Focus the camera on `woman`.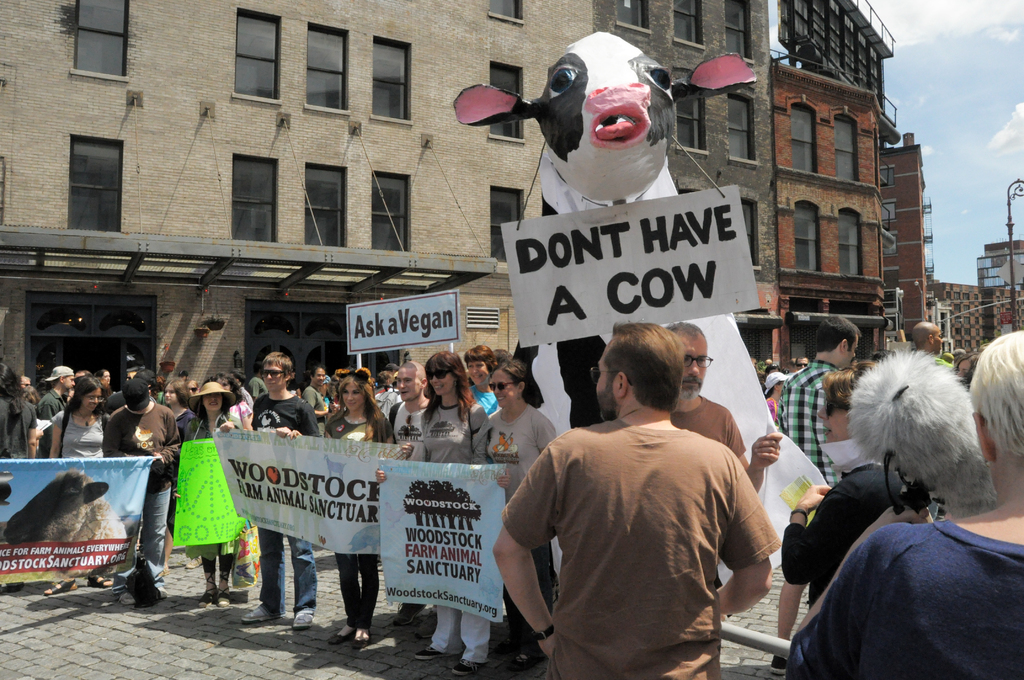
Focus region: Rect(42, 373, 108, 594).
